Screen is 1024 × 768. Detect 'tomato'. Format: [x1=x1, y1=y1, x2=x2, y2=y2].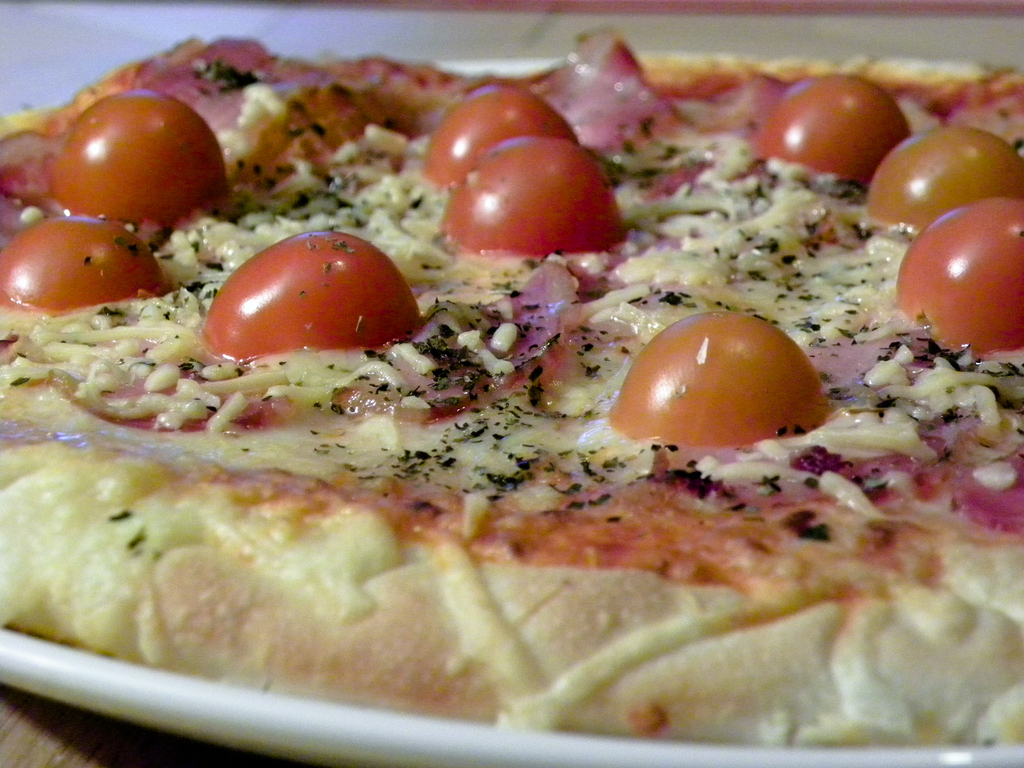
[x1=895, y1=198, x2=1023, y2=356].
